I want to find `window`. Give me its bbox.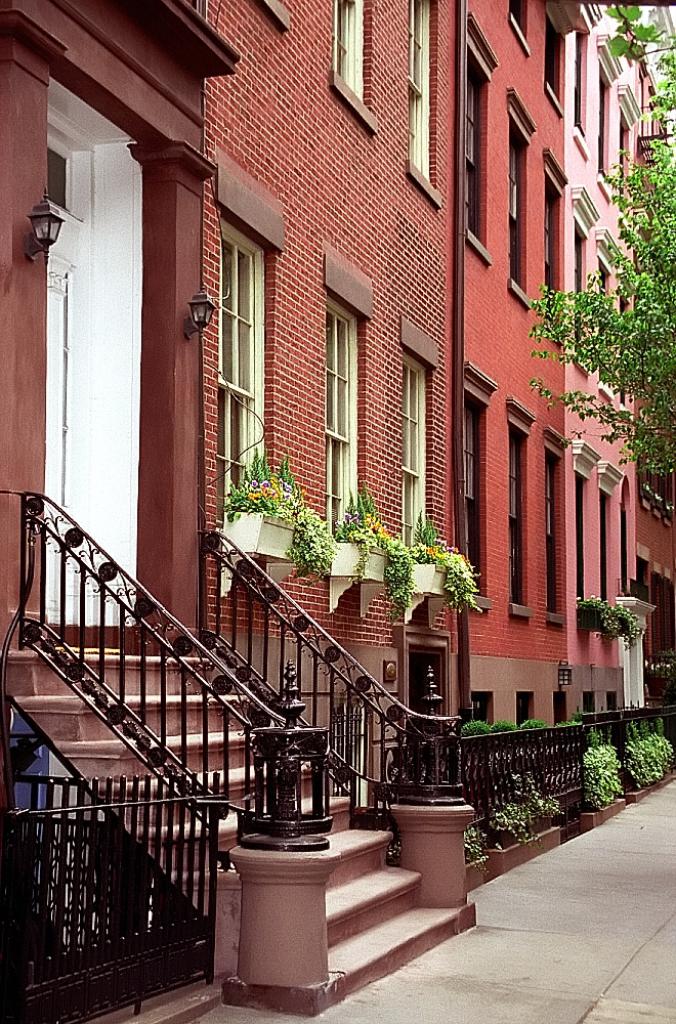
<region>508, 421, 531, 612</region>.
